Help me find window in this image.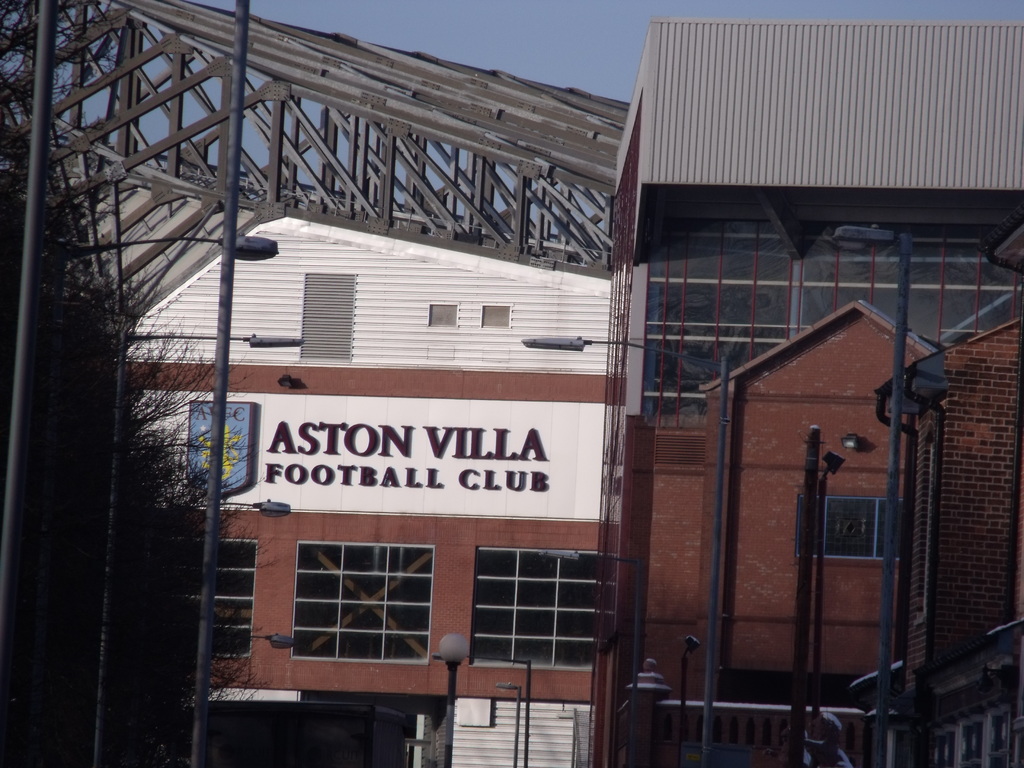
Found it: detection(463, 545, 611, 669).
